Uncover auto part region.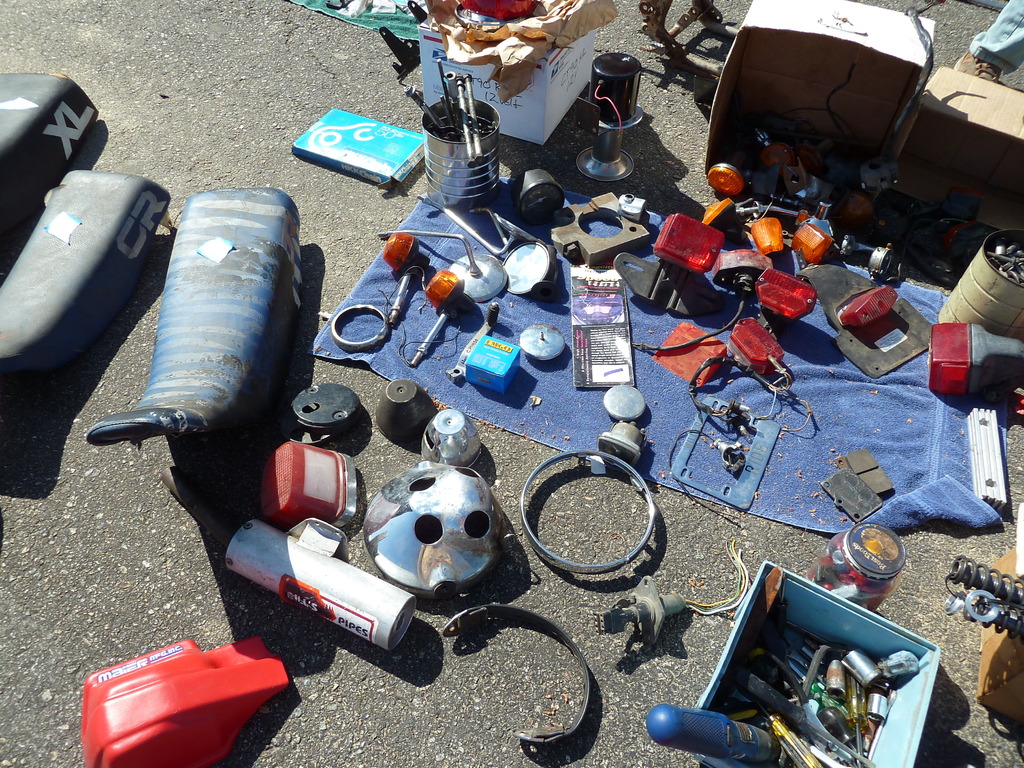
Uncovered: {"left": 81, "top": 630, "right": 289, "bottom": 767}.
